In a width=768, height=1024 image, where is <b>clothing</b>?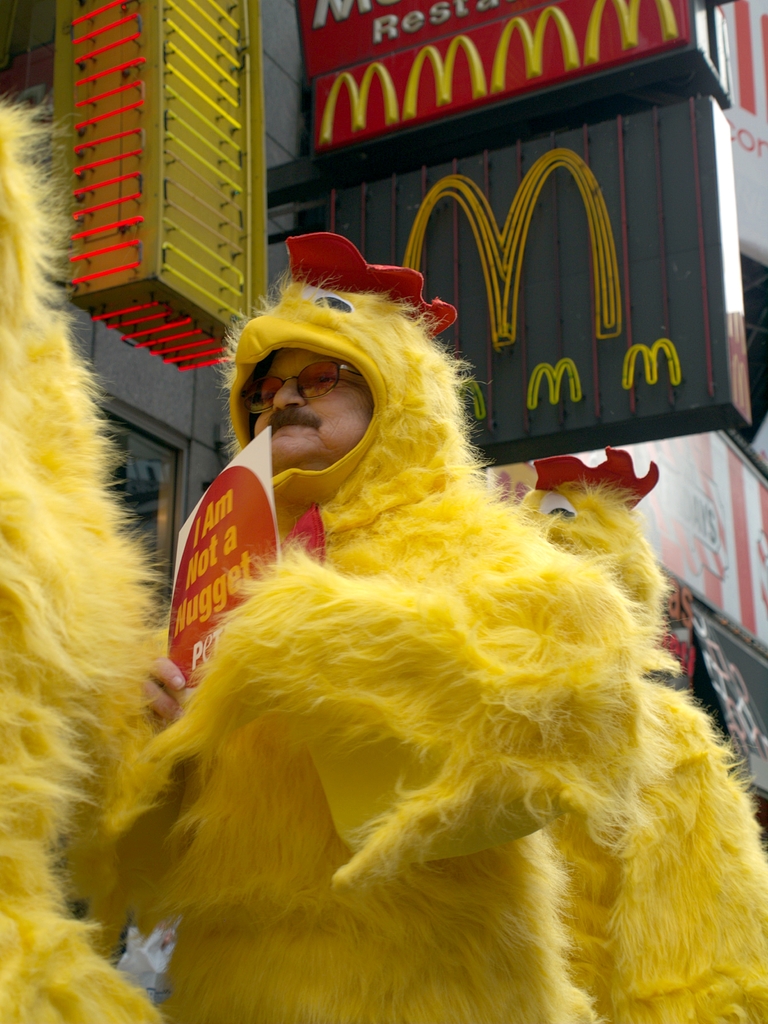
<bbox>0, 99, 167, 1023</bbox>.
